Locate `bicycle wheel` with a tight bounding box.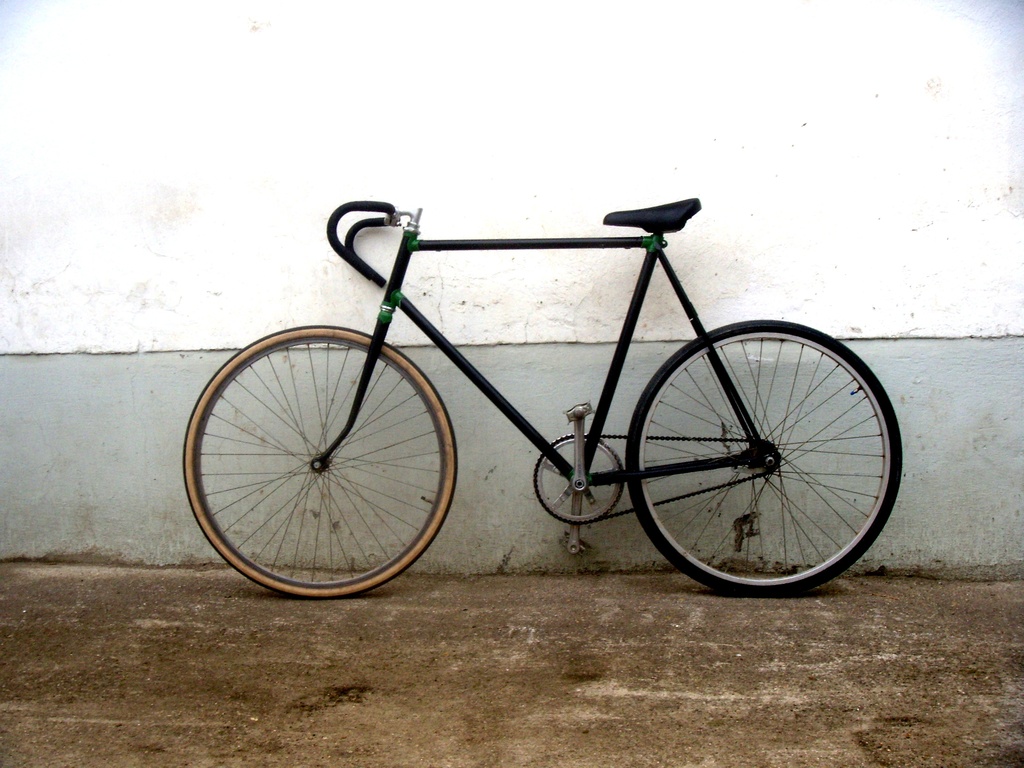
Rect(614, 320, 908, 603).
